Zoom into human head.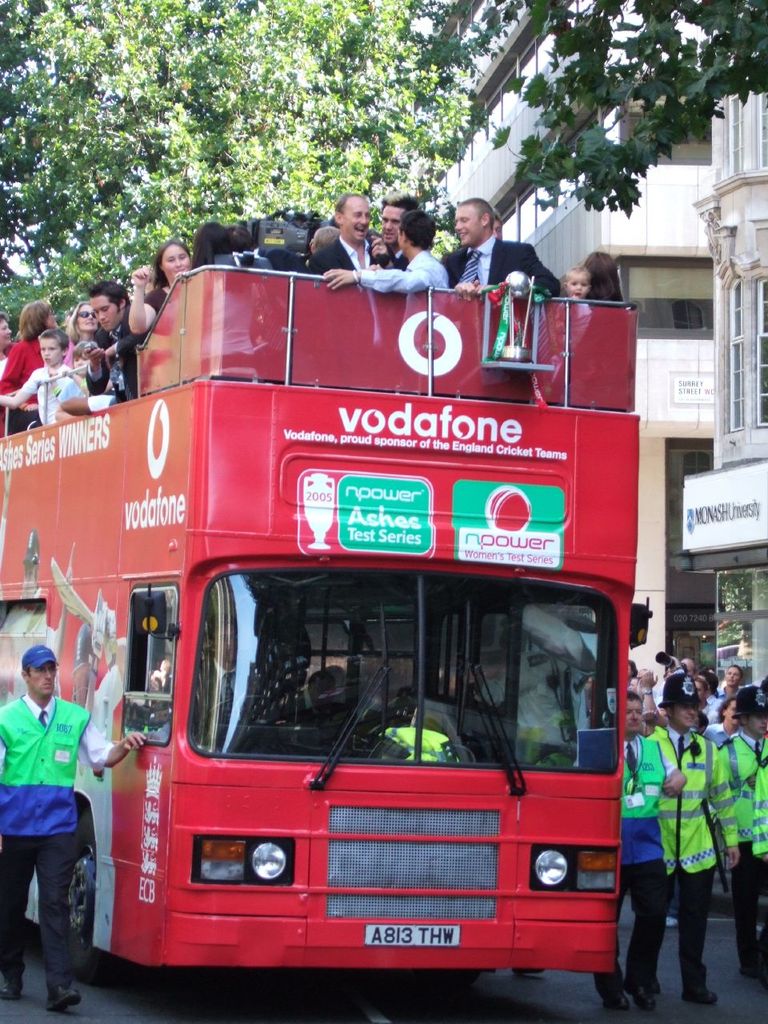
Zoom target: pyautogui.locateOnScreen(718, 702, 728, 737).
